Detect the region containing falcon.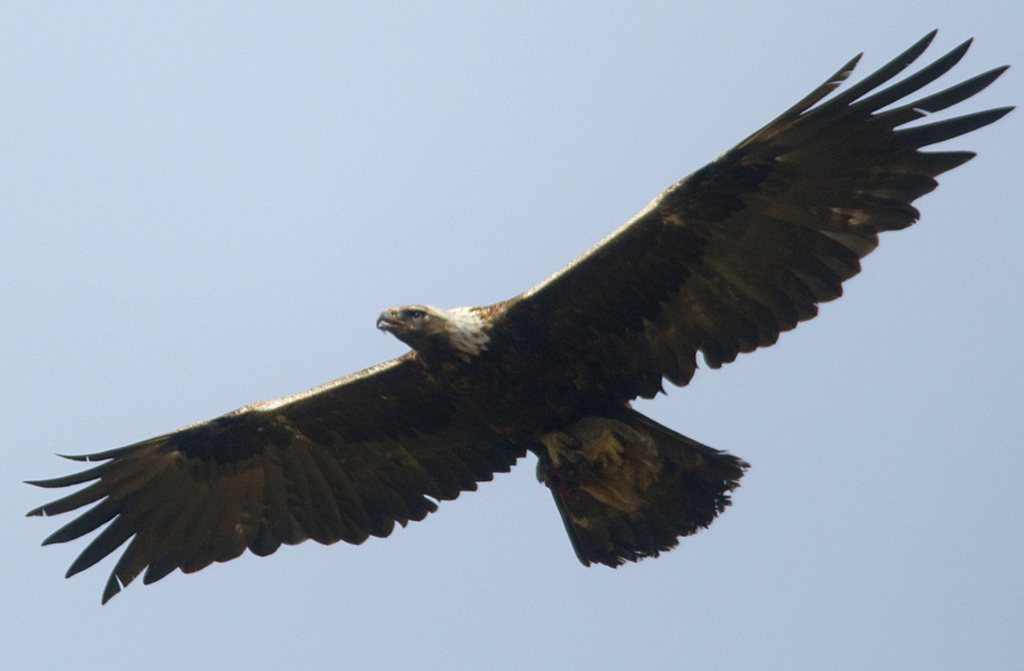
[x1=16, y1=20, x2=1014, y2=608].
